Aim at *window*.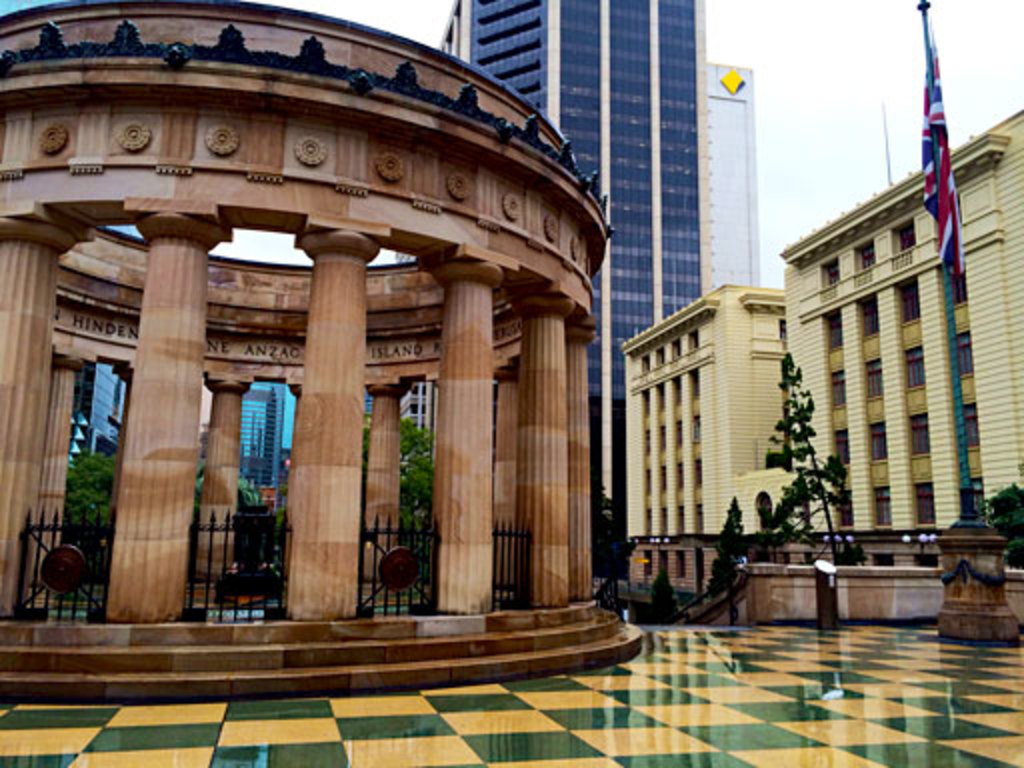
Aimed at 646 508 652 532.
